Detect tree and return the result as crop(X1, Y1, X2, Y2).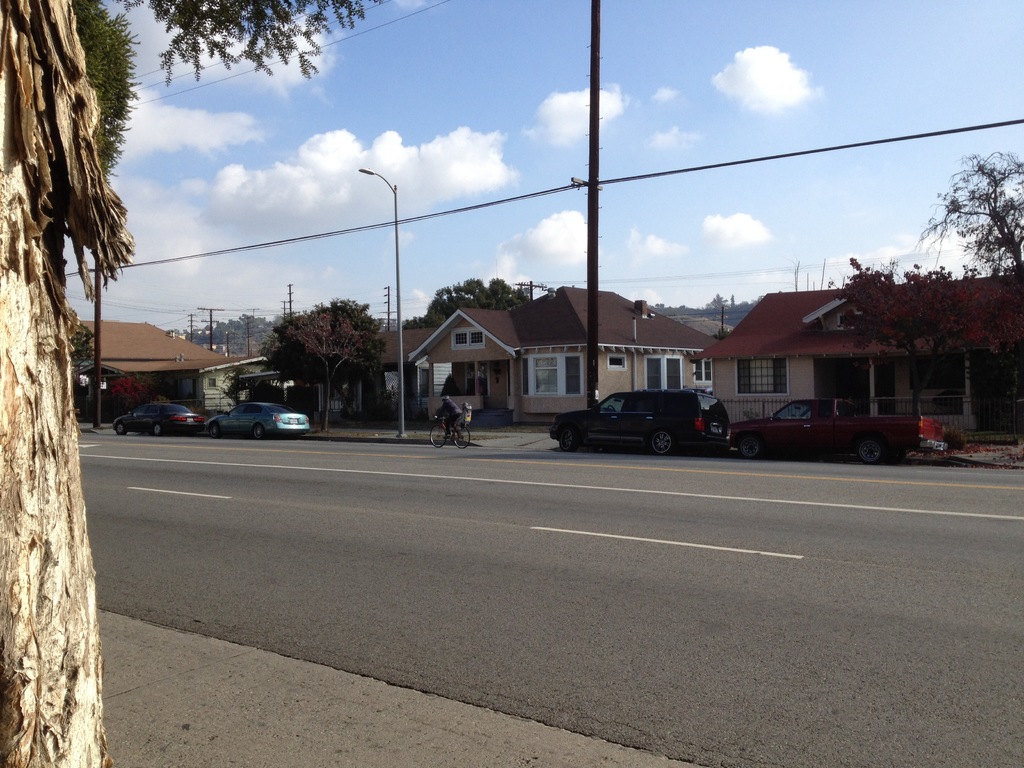
crop(429, 278, 541, 325).
